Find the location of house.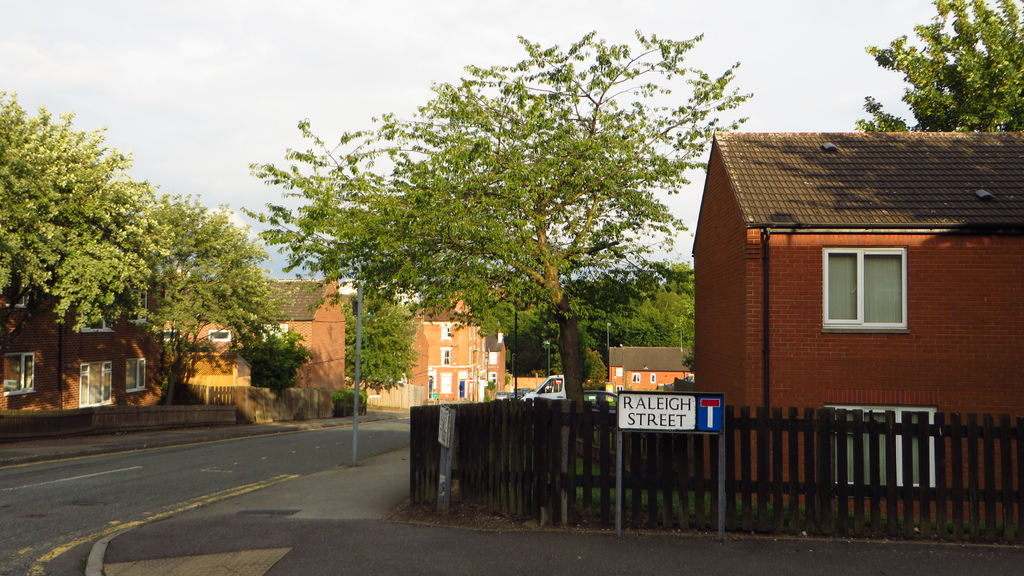
Location: 691 130 1023 525.
